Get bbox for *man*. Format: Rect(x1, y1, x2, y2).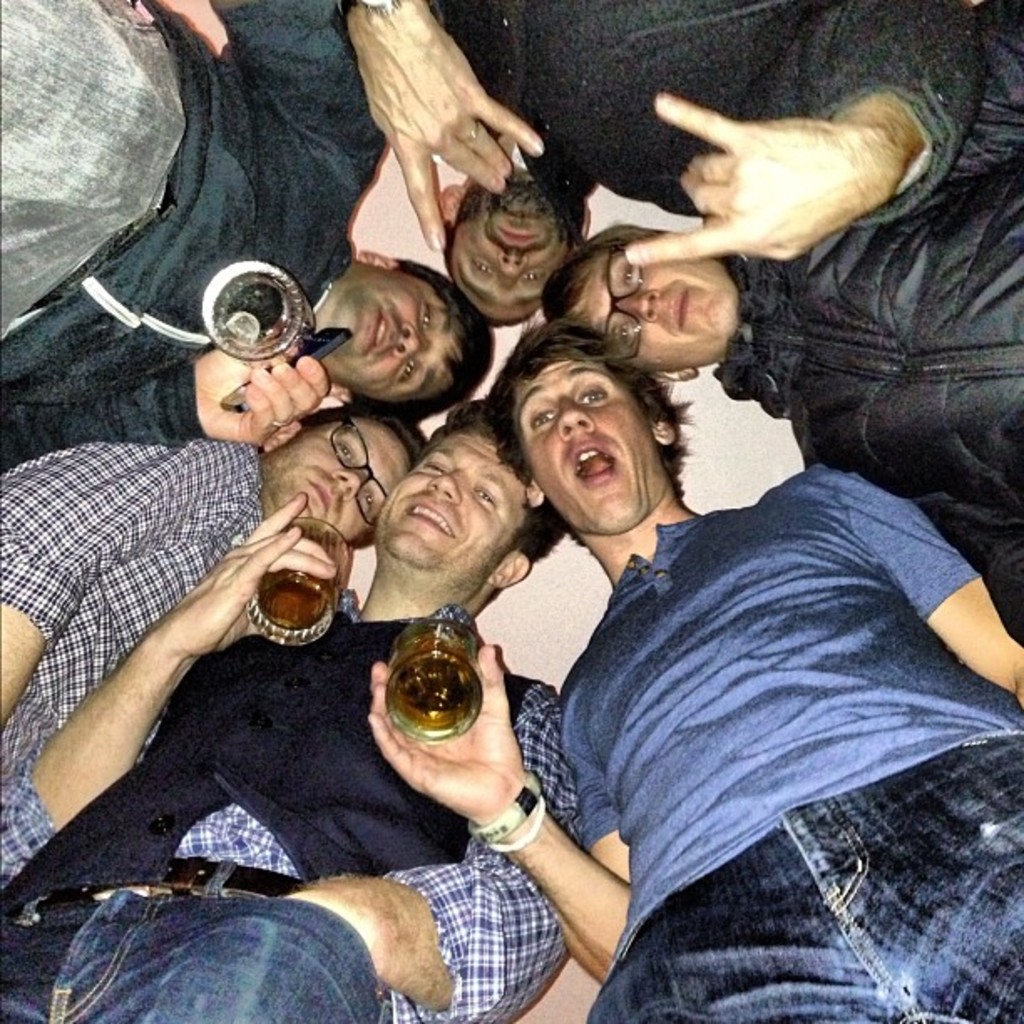
Rect(550, 164, 1022, 643).
